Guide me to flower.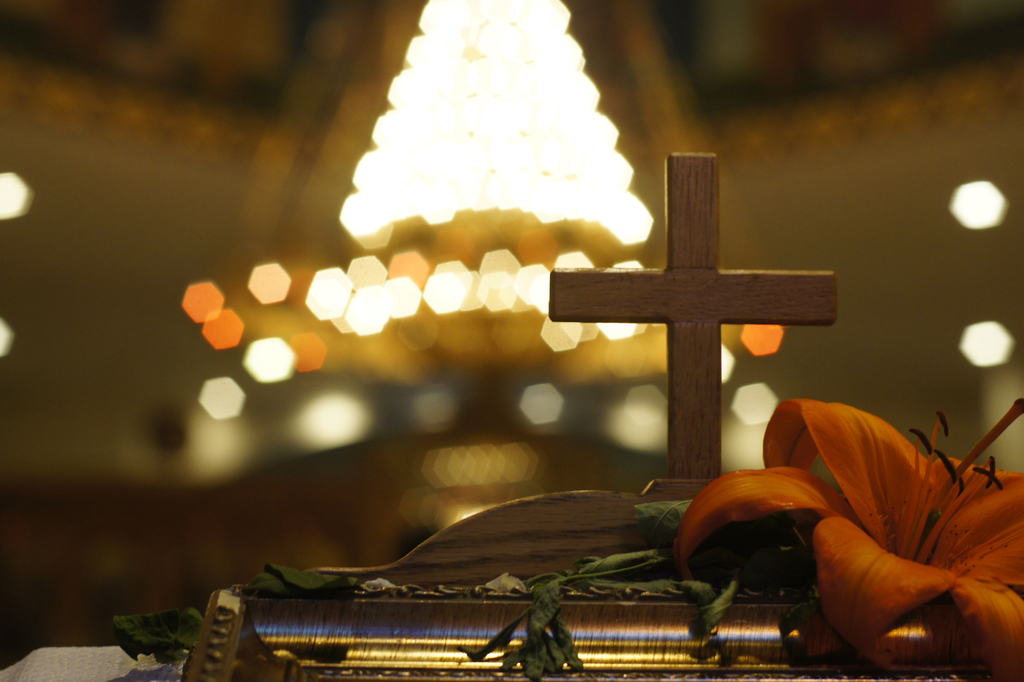
Guidance: detection(681, 398, 1020, 636).
